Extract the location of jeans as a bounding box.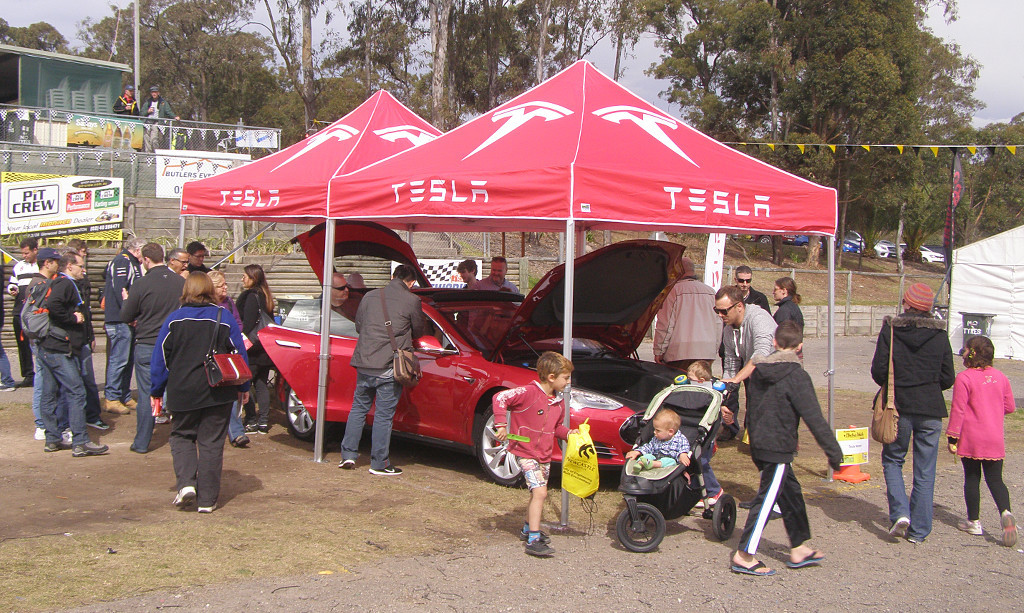
[348, 372, 400, 462].
